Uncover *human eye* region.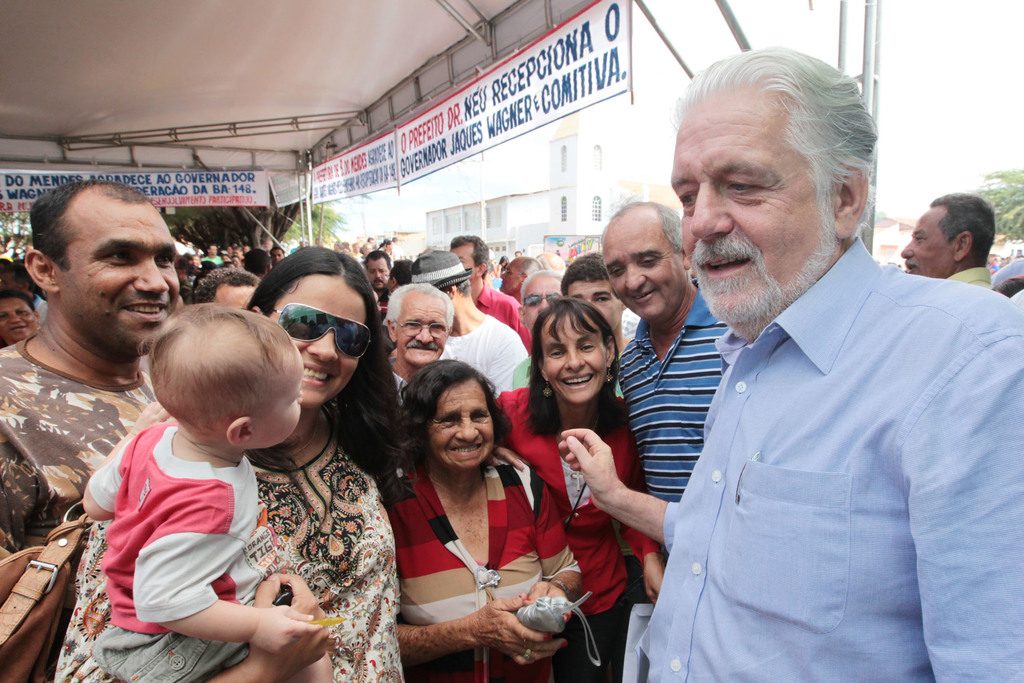
Uncovered: pyautogui.locateOnScreen(596, 295, 612, 303).
